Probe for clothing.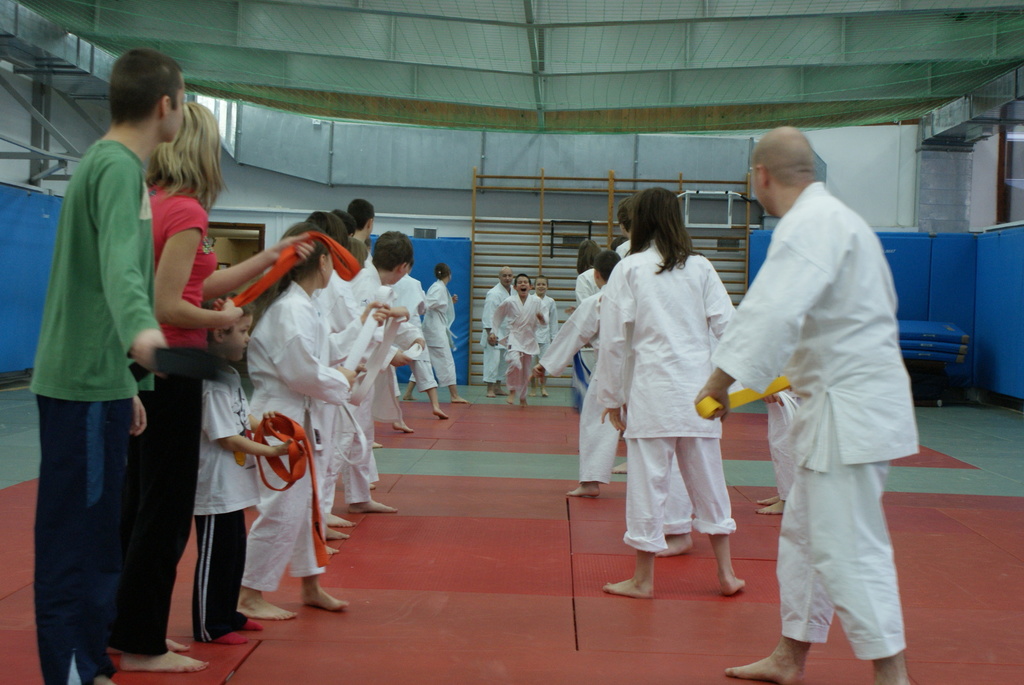
Probe result: left=617, top=241, right=636, bottom=258.
